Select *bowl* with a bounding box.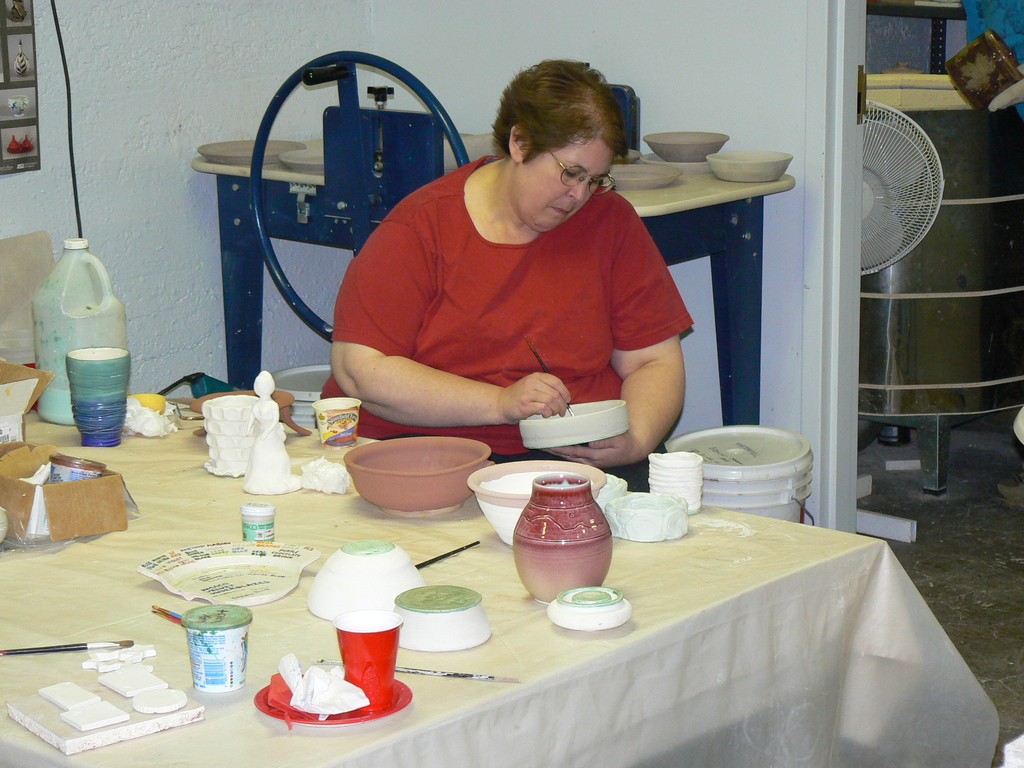
[644, 128, 730, 161].
